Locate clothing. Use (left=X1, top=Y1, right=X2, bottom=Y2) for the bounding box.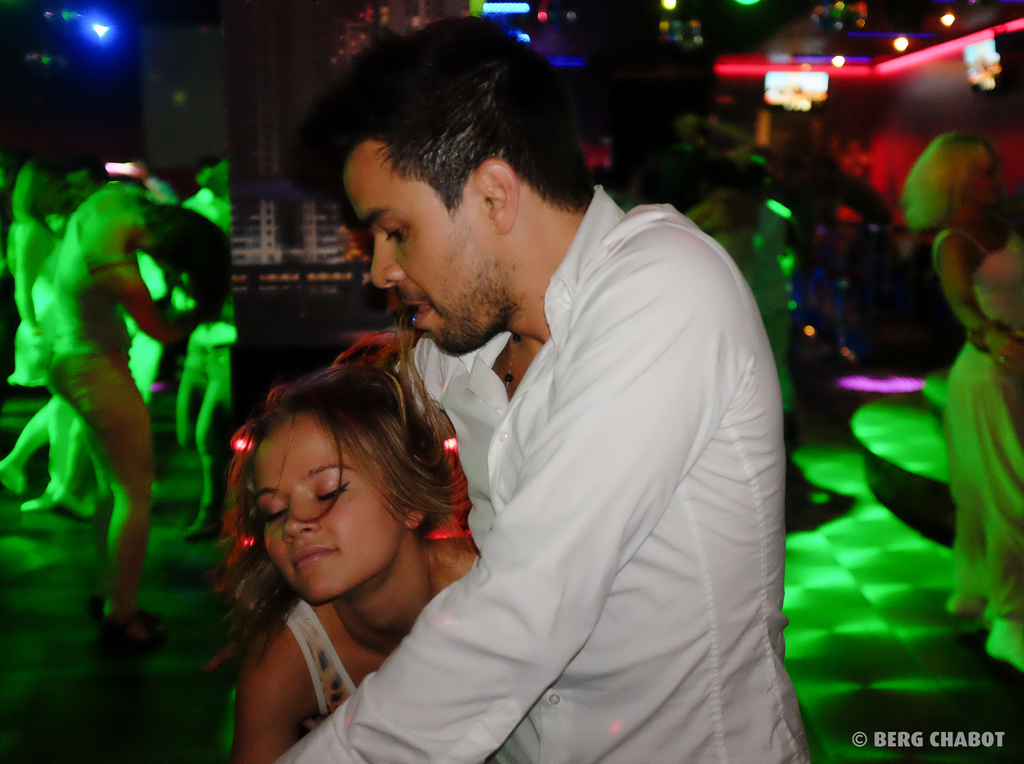
(left=277, top=597, right=352, bottom=722).
